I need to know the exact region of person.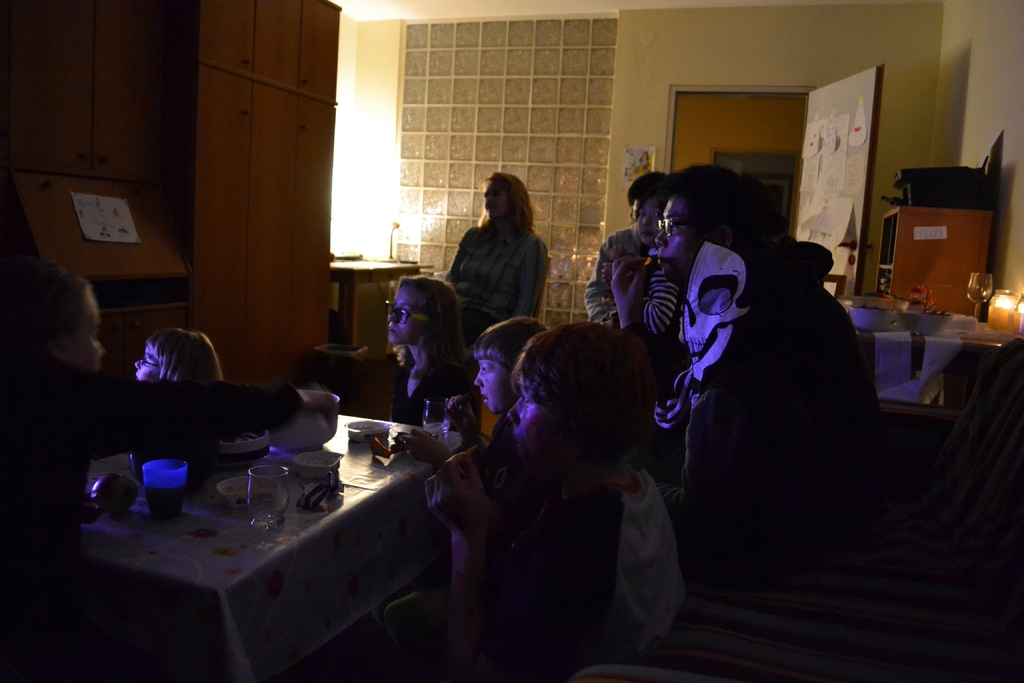
Region: detection(598, 158, 872, 682).
